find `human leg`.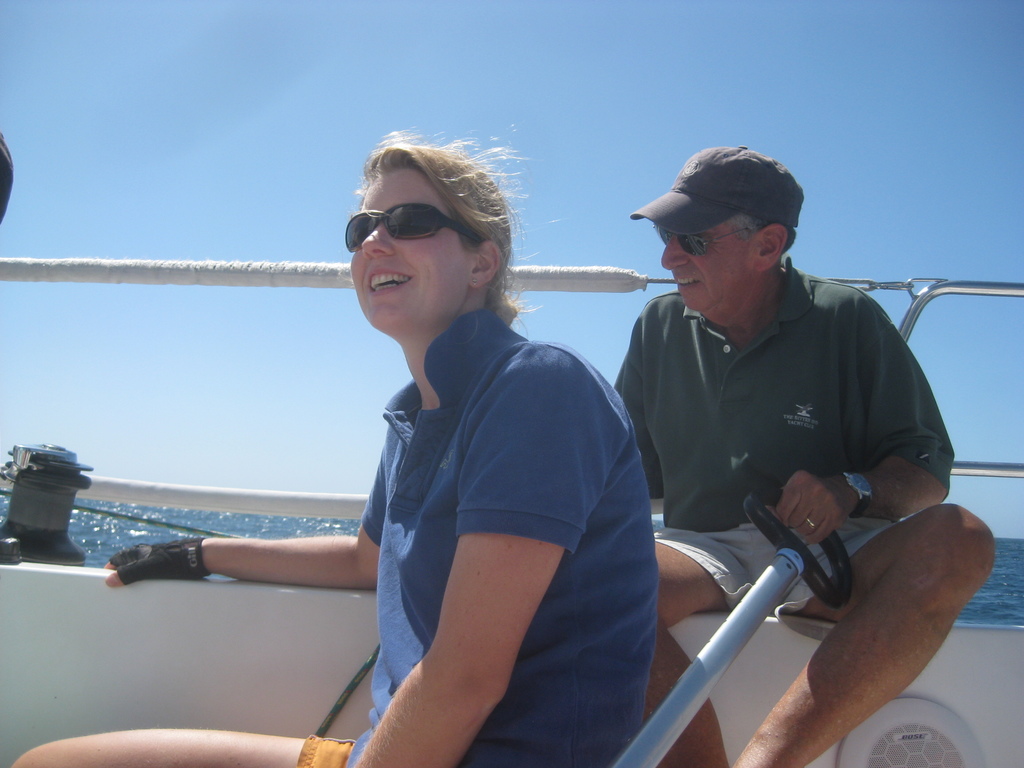
bbox(10, 726, 607, 767).
